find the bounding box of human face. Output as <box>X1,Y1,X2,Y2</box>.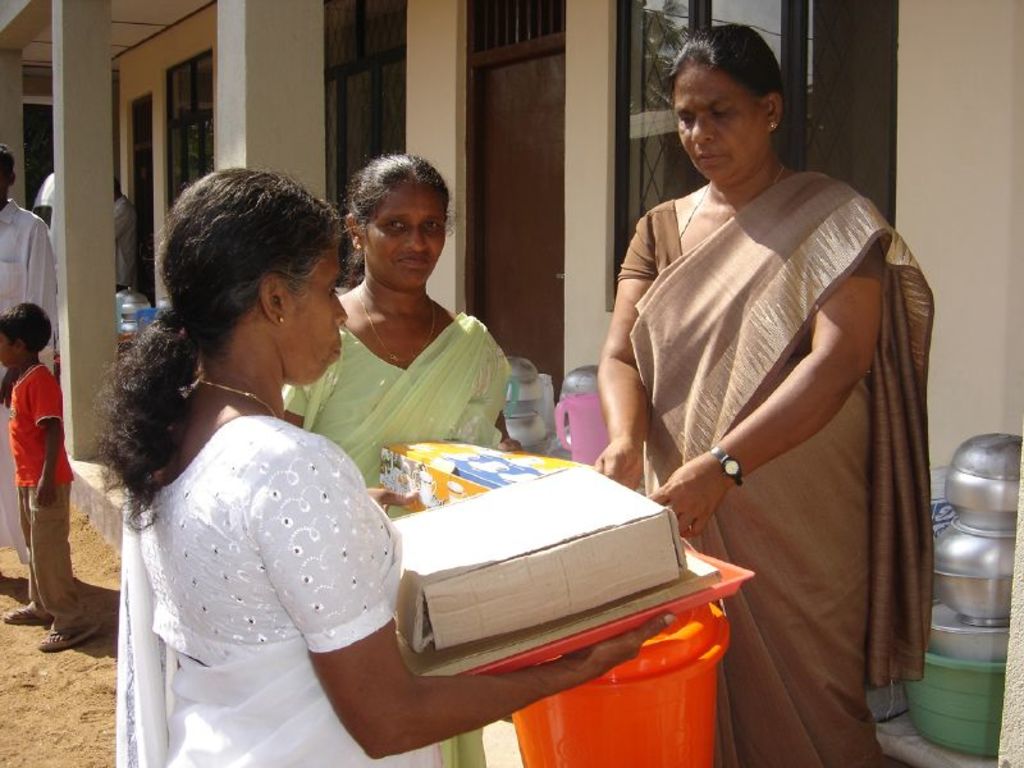
<box>672,67,767,180</box>.
